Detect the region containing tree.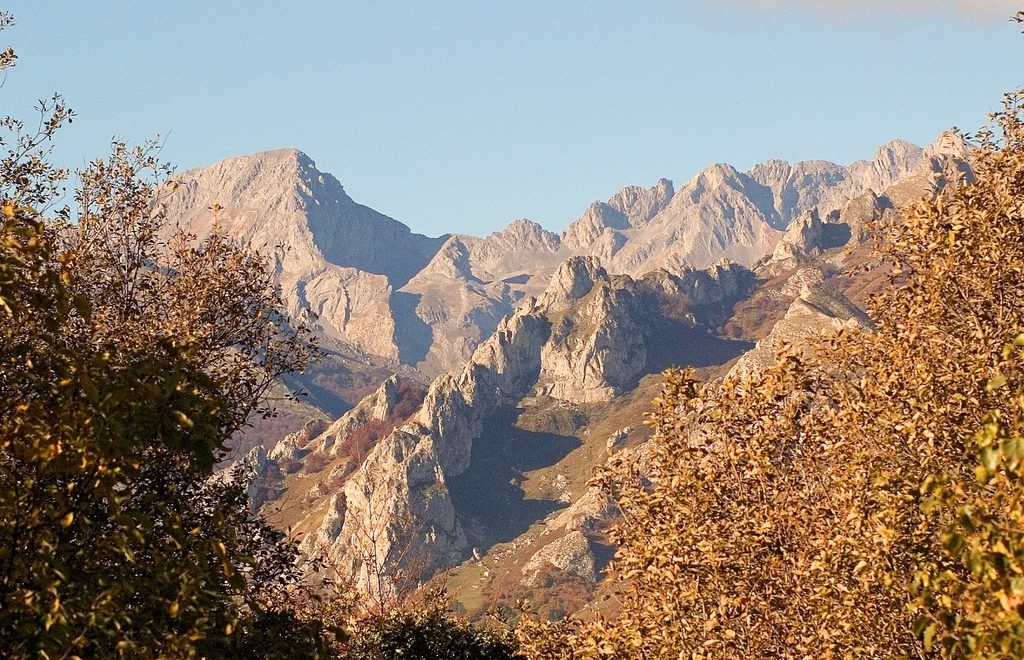
{"left": 0, "top": 0, "right": 329, "bottom": 659}.
